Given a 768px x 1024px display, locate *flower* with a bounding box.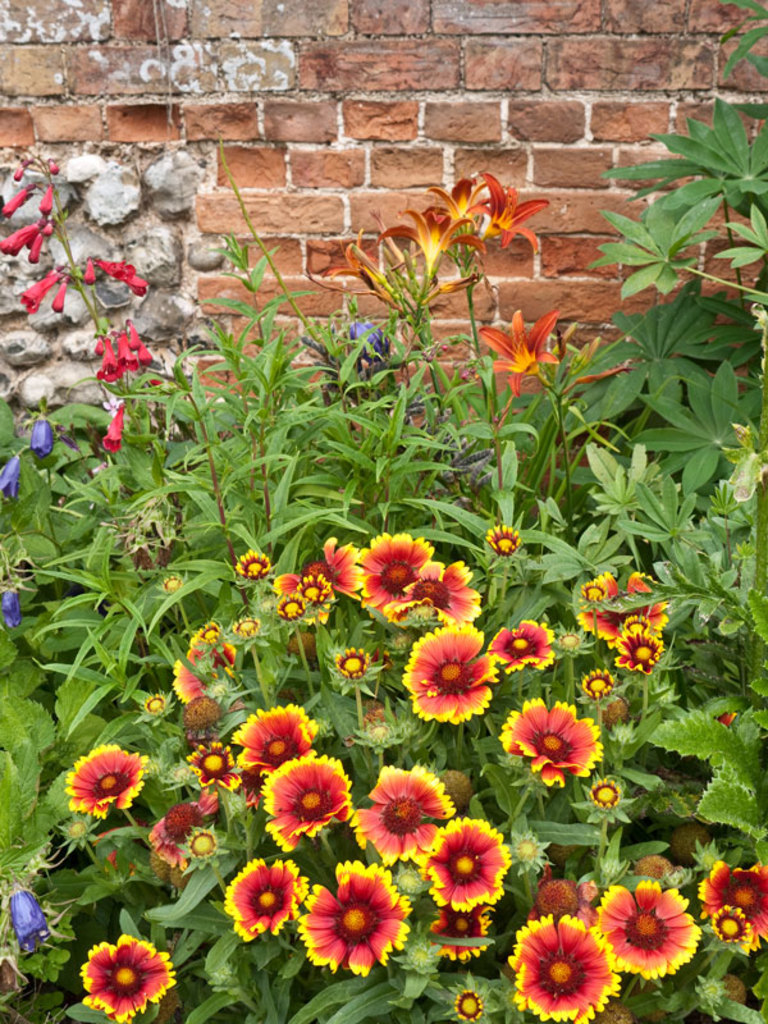
Located: bbox(271, 594, 308, 618).
